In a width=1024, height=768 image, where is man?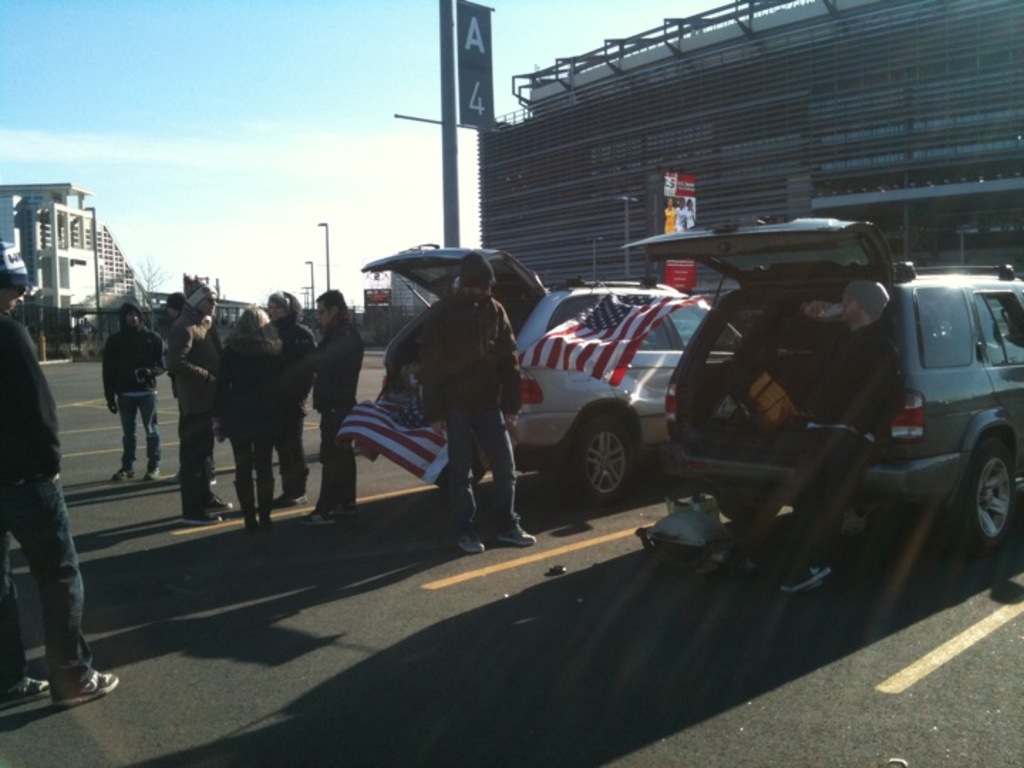
crop(100, 299, 169, 481).
